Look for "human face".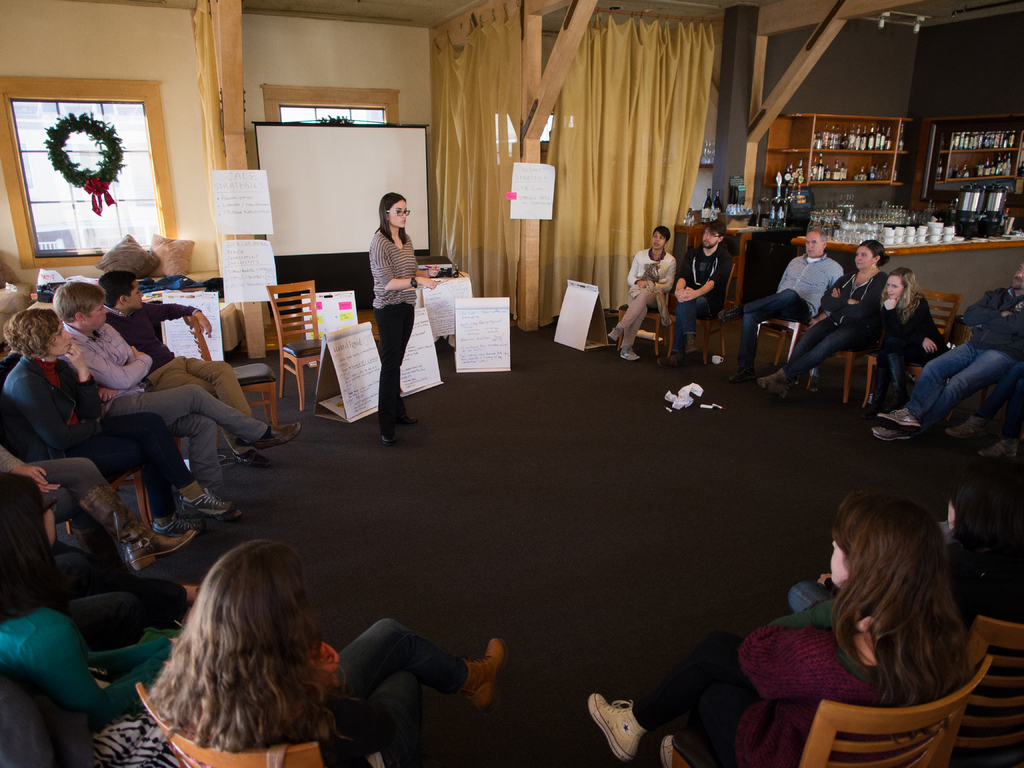
Found: box=[647, 229, 672, 248].
